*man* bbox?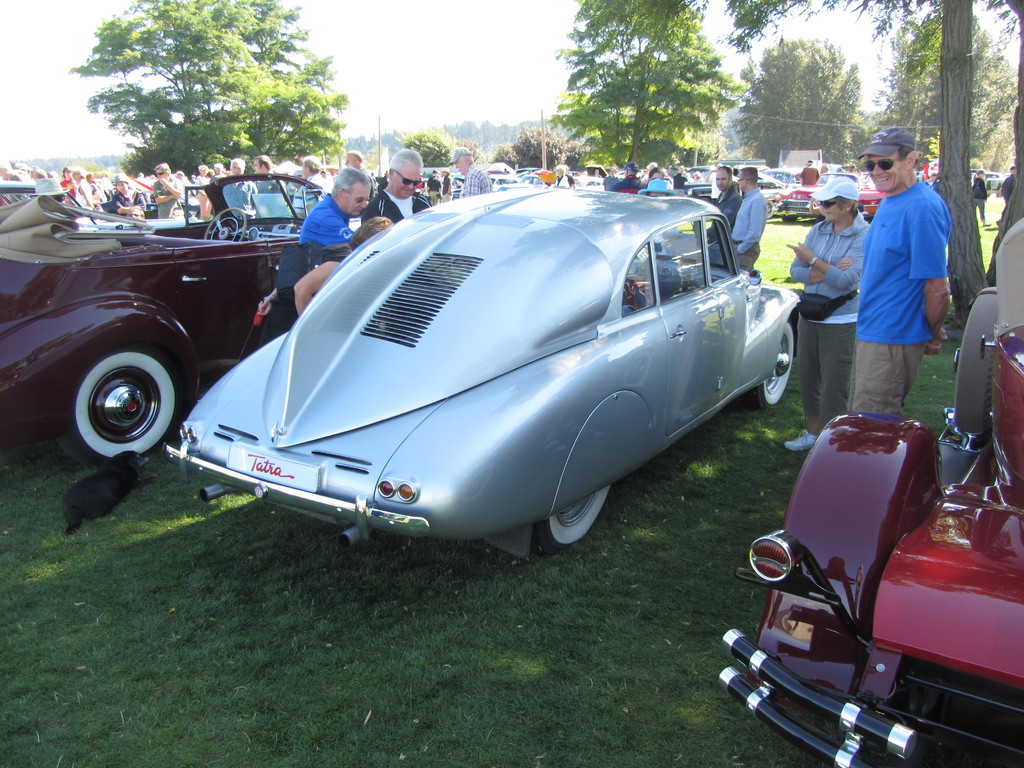
[298, 166, 373, 246]
